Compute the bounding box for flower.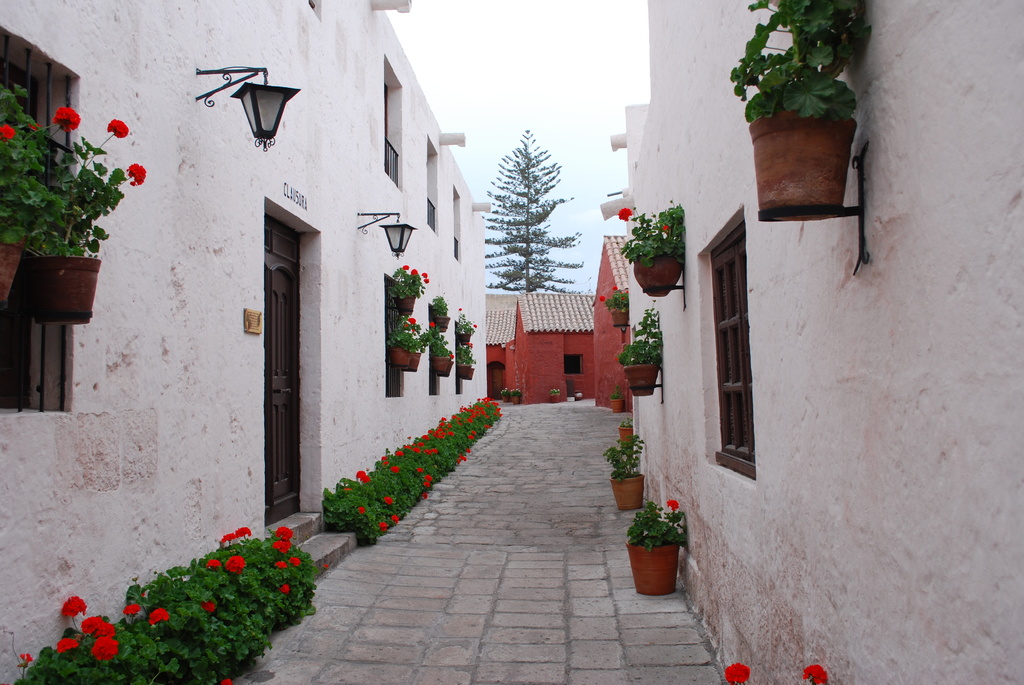
x1=206 y1=558 x2=221 y2=567.
